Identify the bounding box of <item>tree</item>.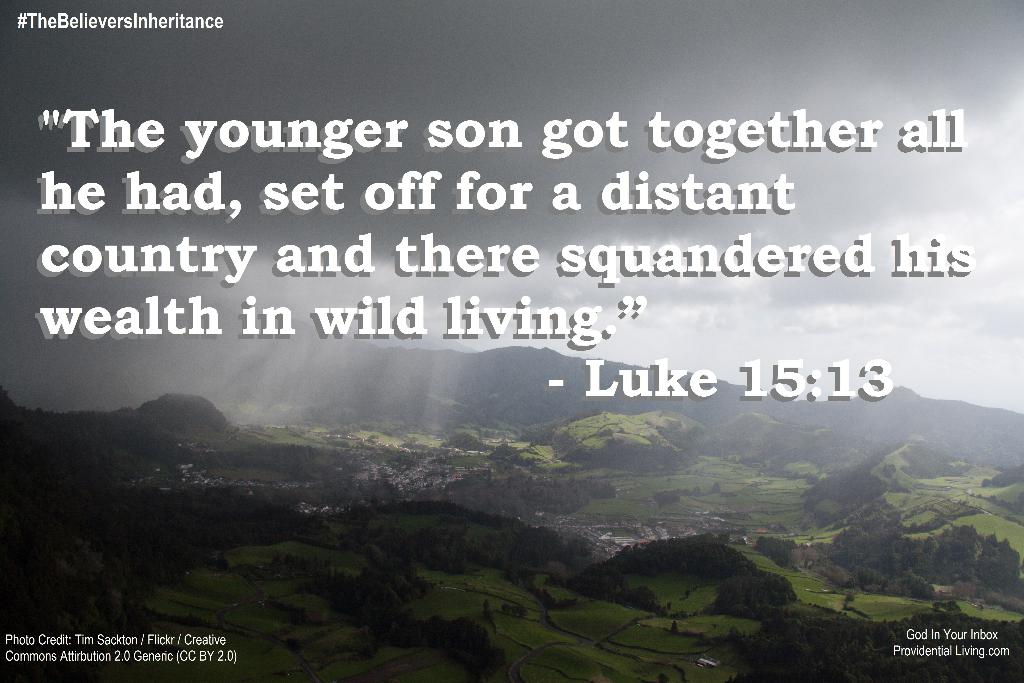
135 390 225 428.
